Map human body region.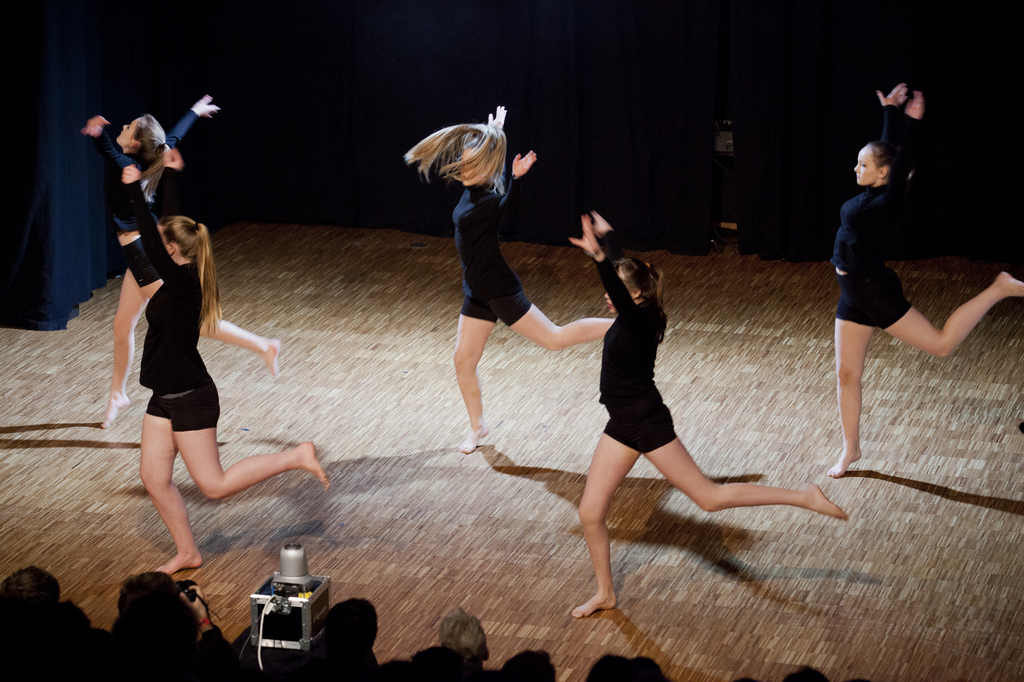
Mapped to BBox(570, 210, 854, 619).
